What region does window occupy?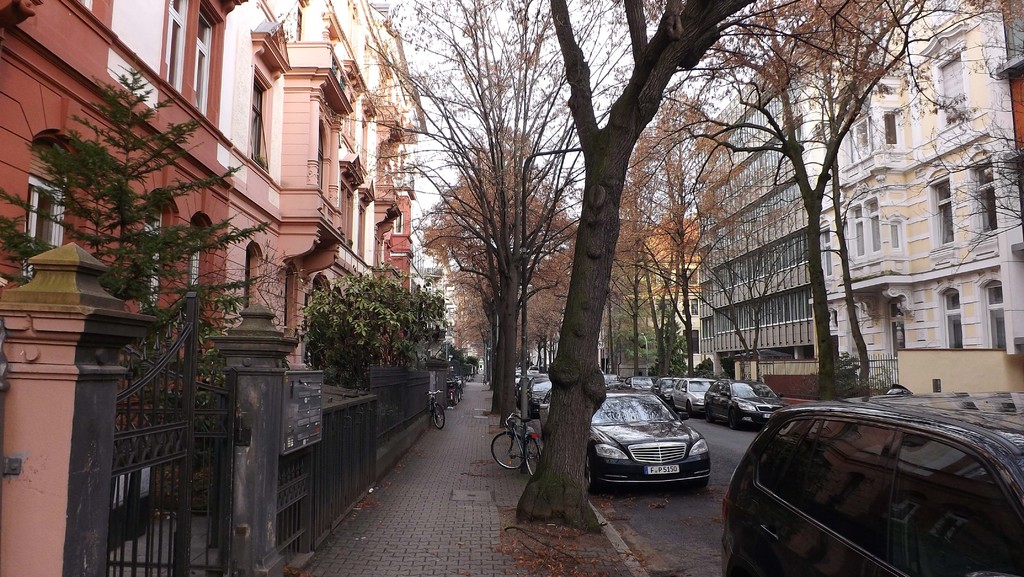
<box>702,118,807,211</box>.
